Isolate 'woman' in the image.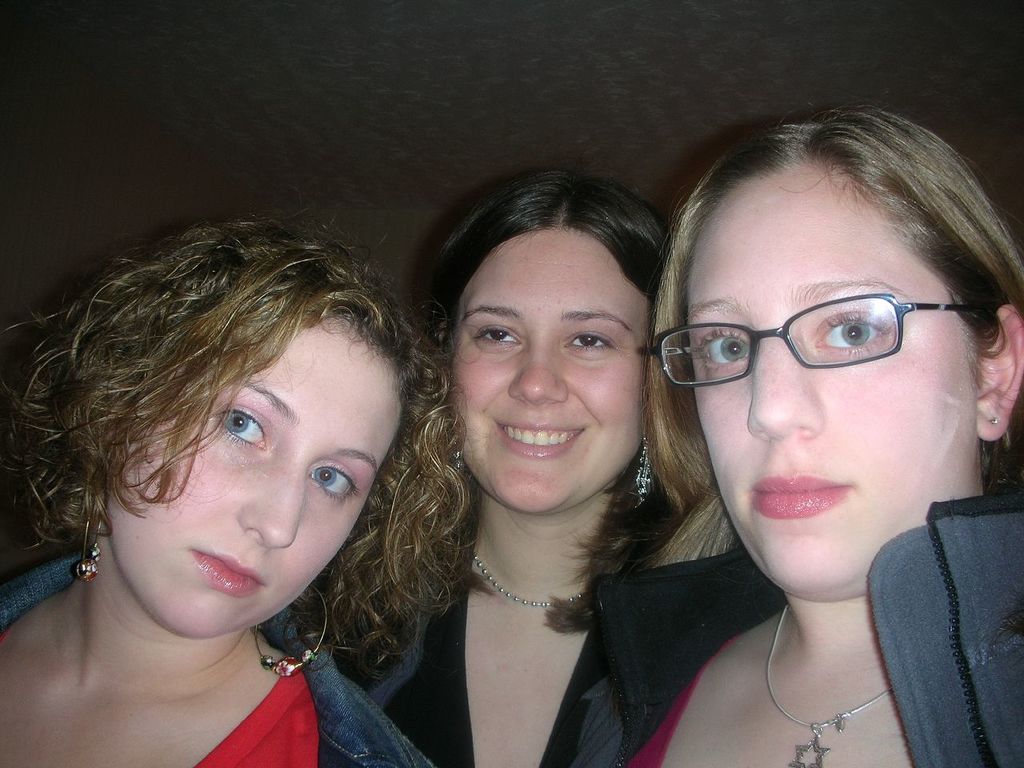
Isolated region: 286,166,674,767.
